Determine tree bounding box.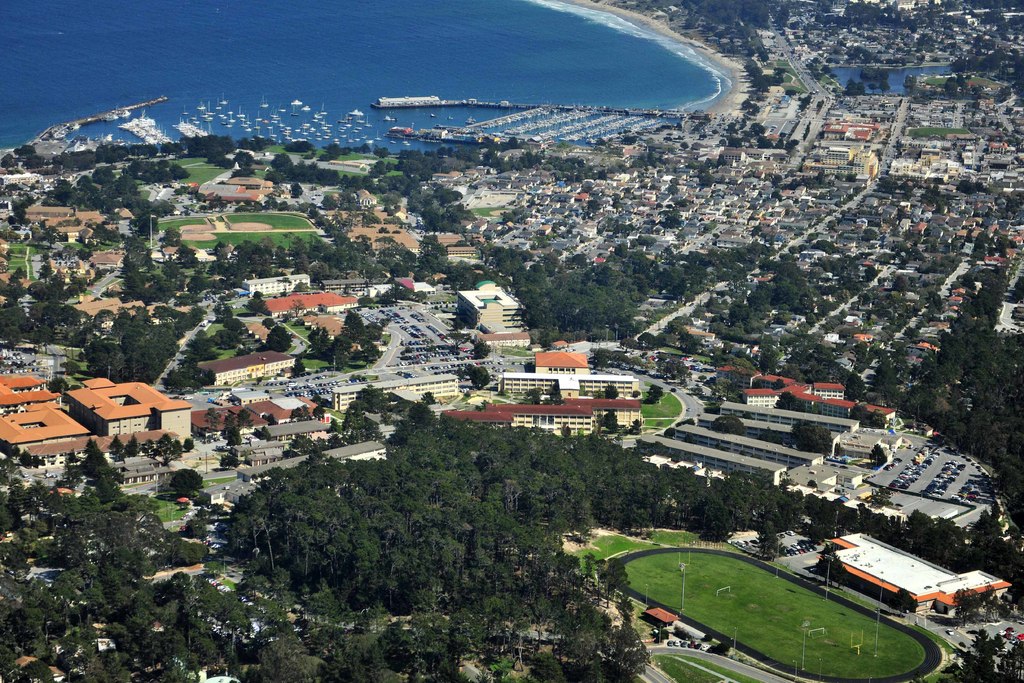
Determined: select_region(524, 388, 540, 404).
